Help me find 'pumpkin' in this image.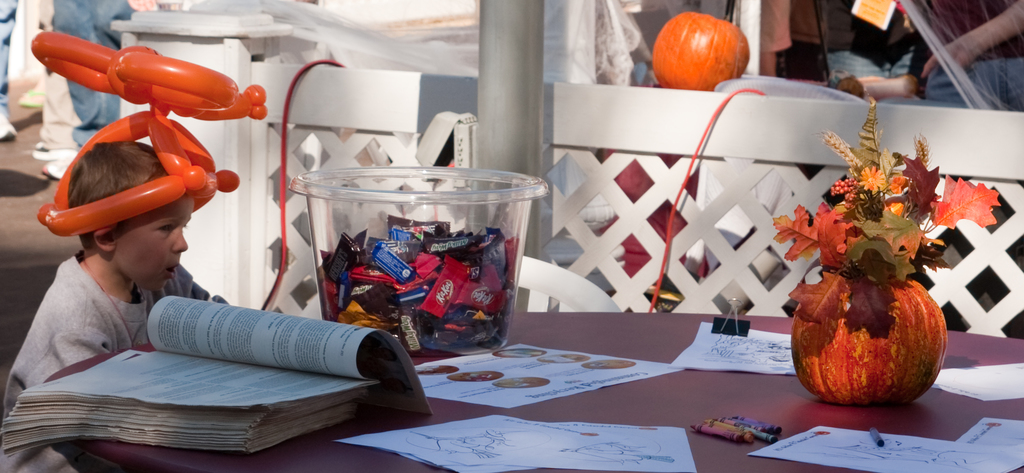
Found it: <box>657,8,751,94</box>.
